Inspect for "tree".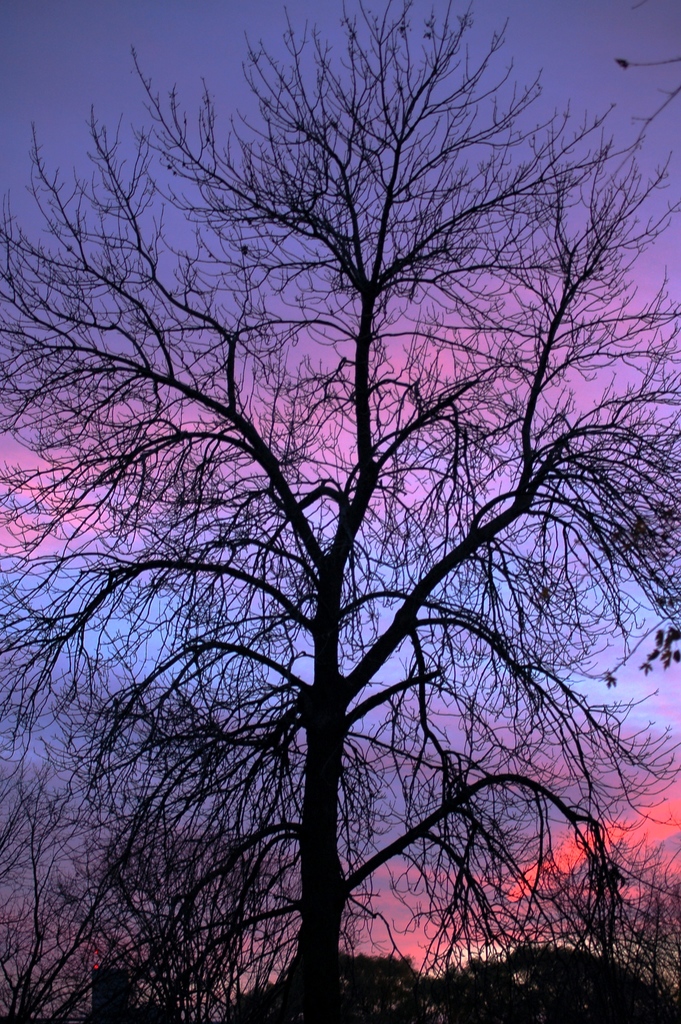
Inspection: 37:0:659:1023.
